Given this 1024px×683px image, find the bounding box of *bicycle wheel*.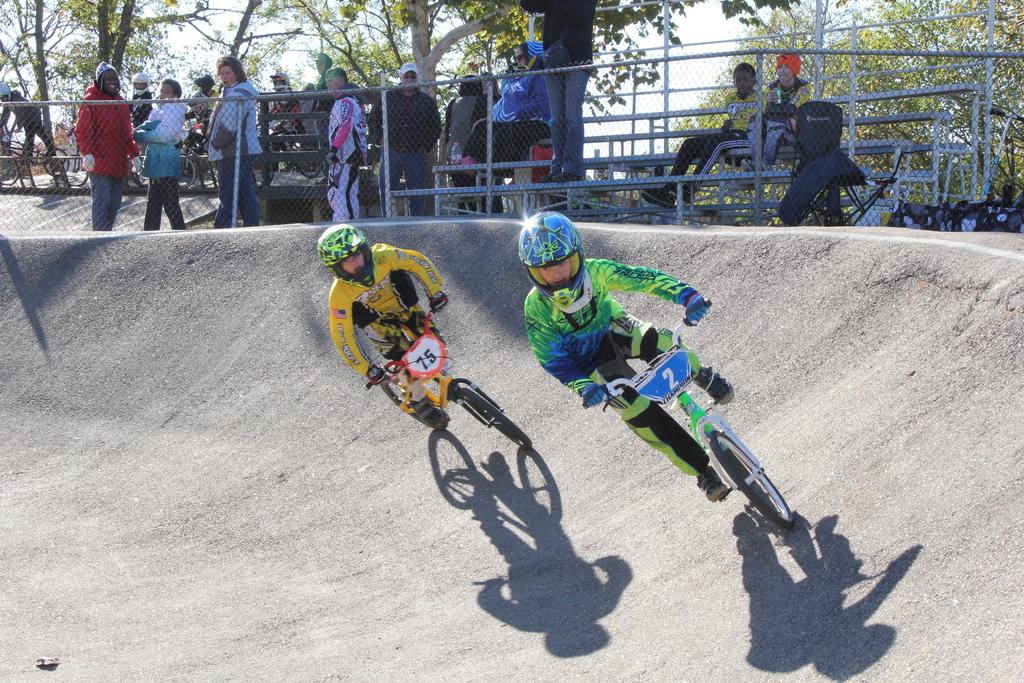
456:386:536:449.
